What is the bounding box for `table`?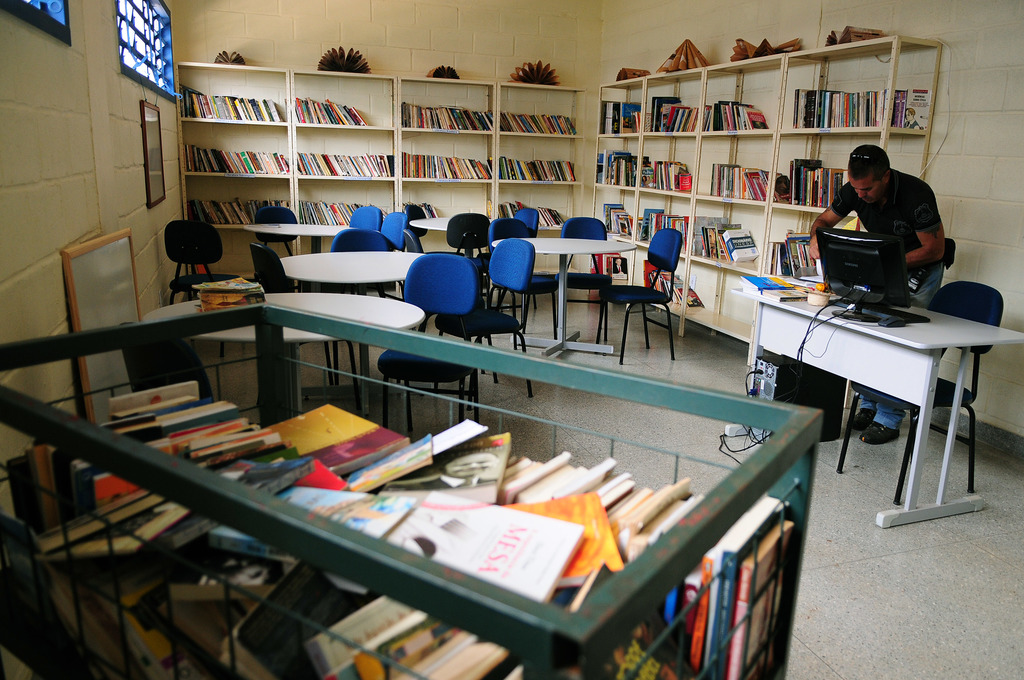
<region>241, 223, 353, 250</region>.
